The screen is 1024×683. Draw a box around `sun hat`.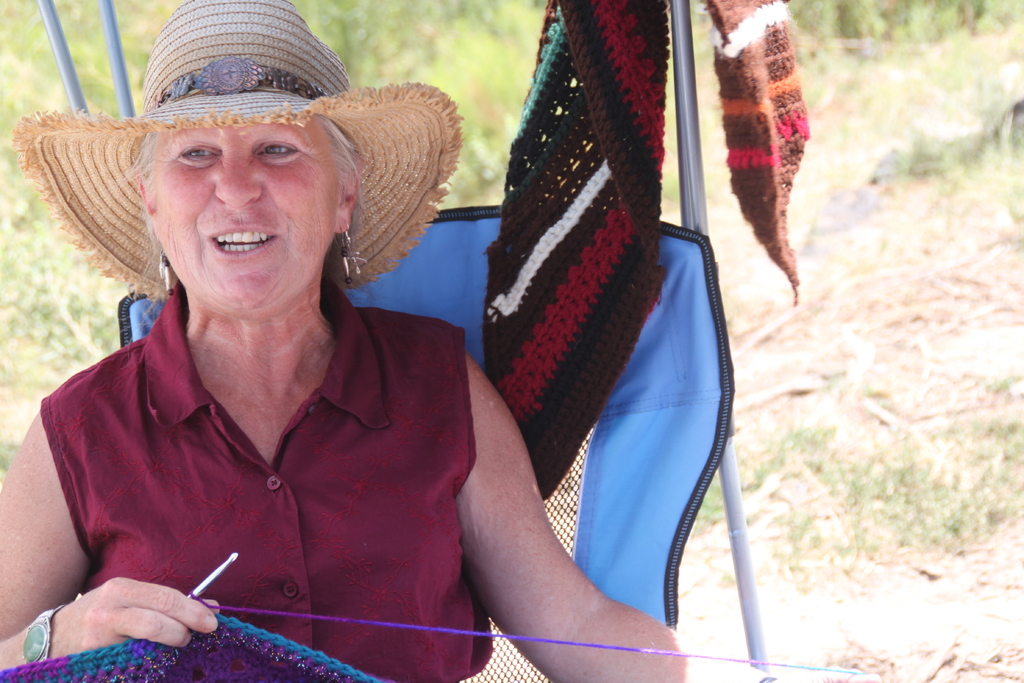
<region>19, 0, 467, 310</region>.
